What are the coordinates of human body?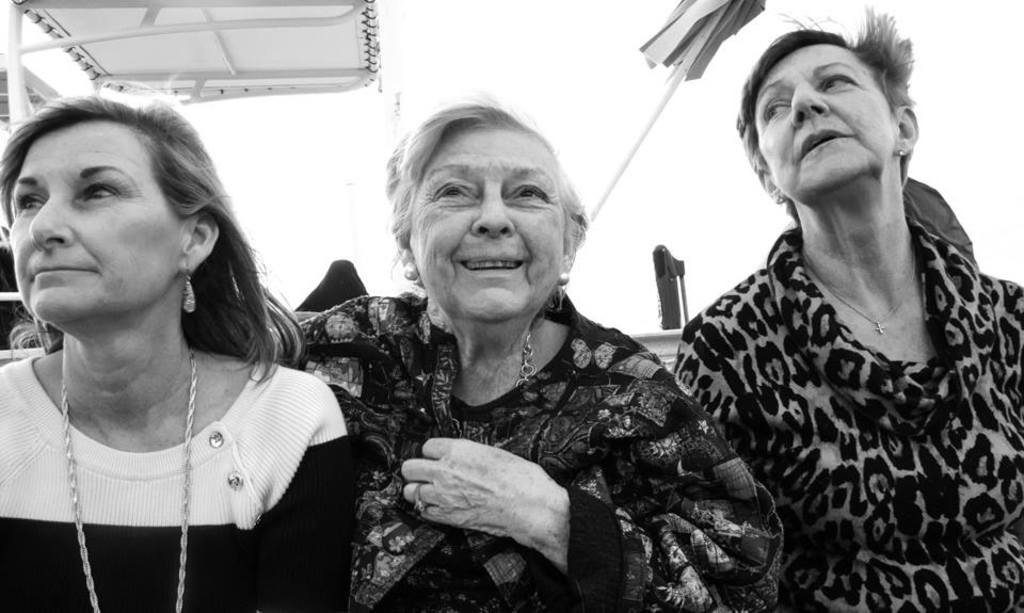
269:94:785:612.
